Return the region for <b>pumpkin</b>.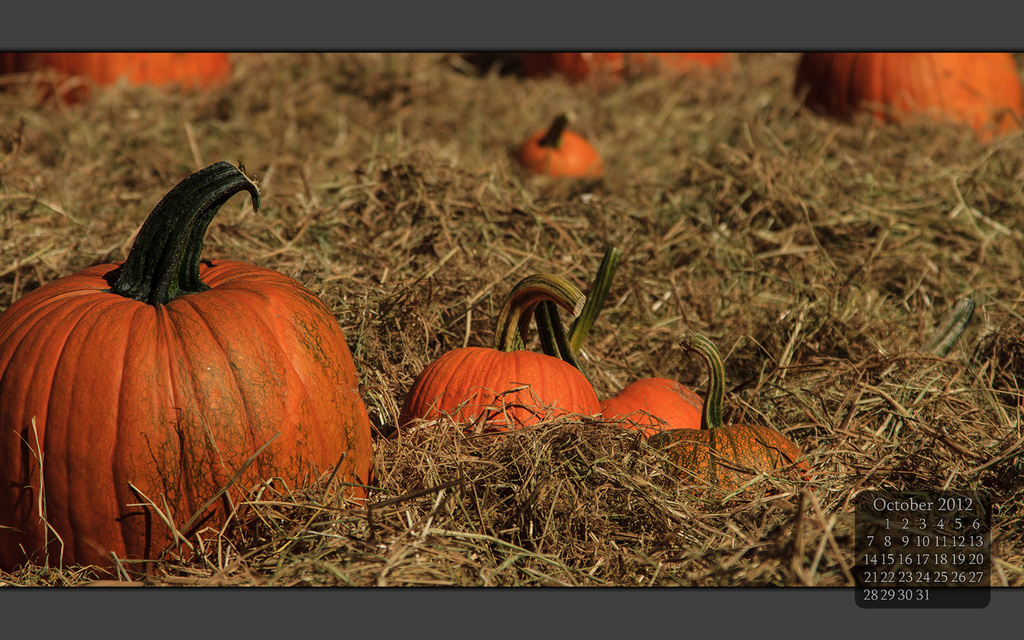
[792, 44, 1022, 147].
